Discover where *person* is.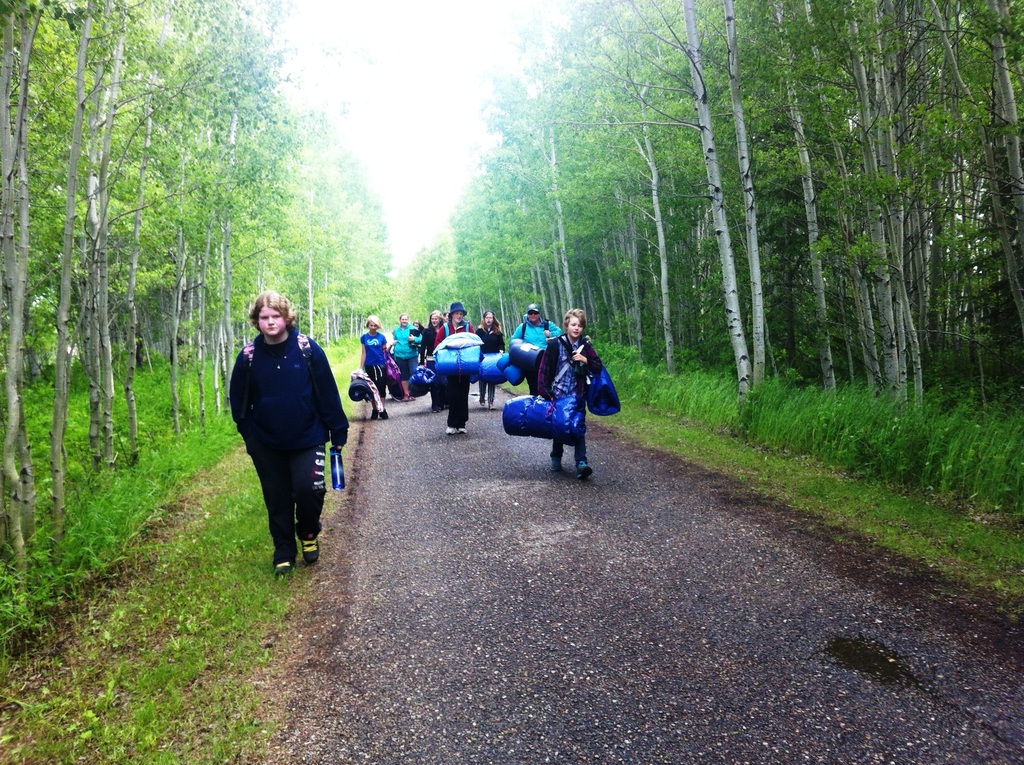
Discovered at rect(228, 291, 348, 574).
